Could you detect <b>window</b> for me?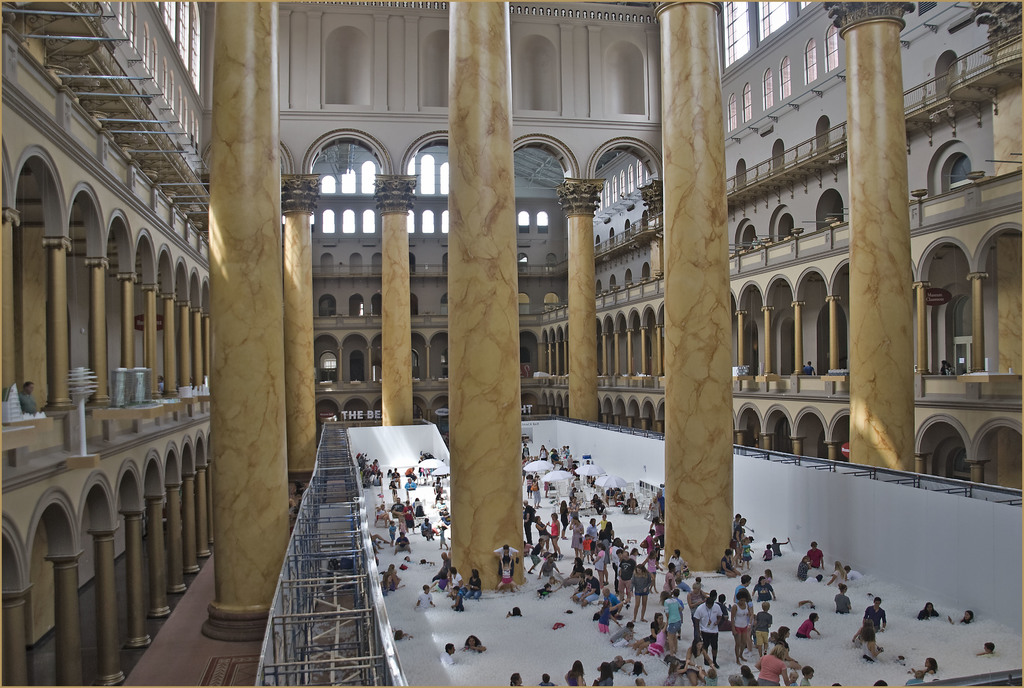
Detection result: {"x1": 778, "y1": 55, "x2": 790, "y2": 102}.
